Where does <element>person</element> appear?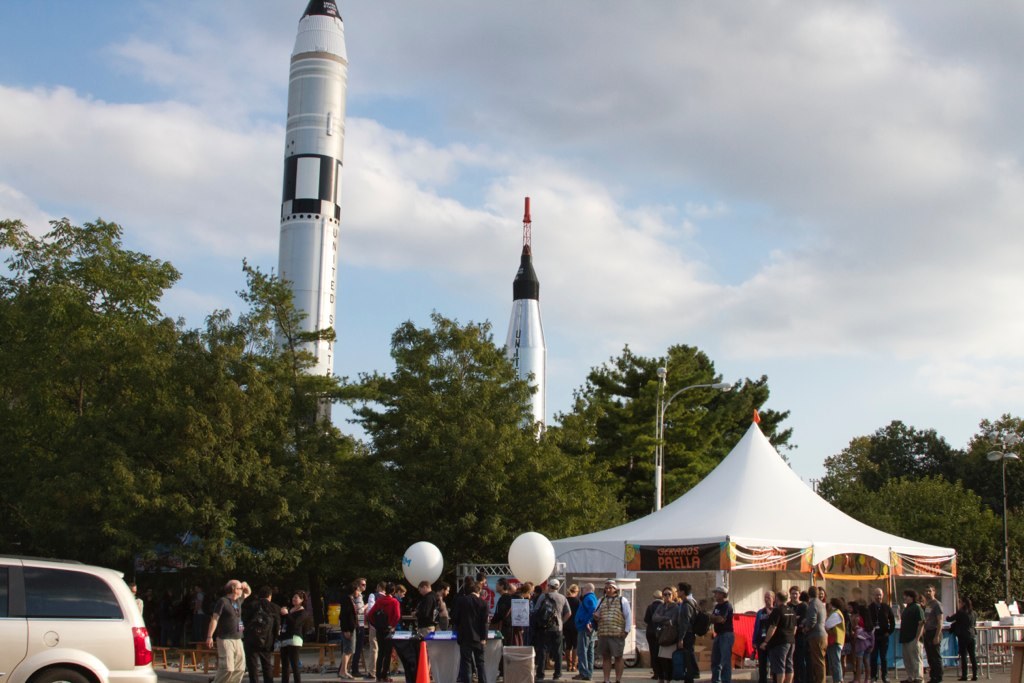
Appears at <box>519,586,528,591</box>.
